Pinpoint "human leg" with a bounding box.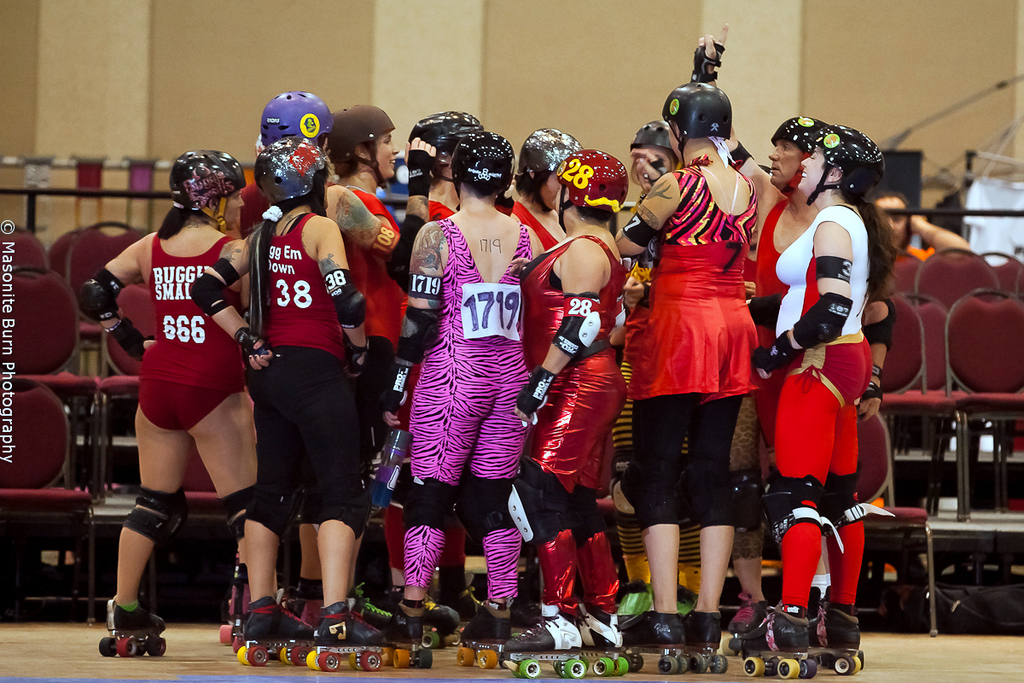
bbox(804, 347, 862, 664).
